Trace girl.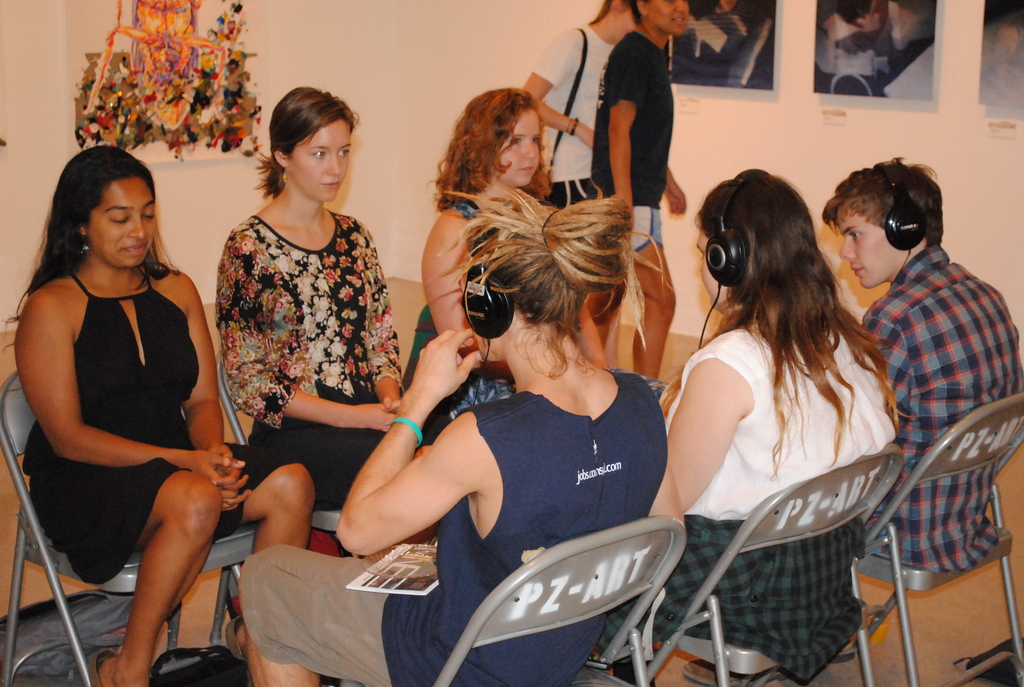
Traced to bbox(420, 86, 554, 422).
